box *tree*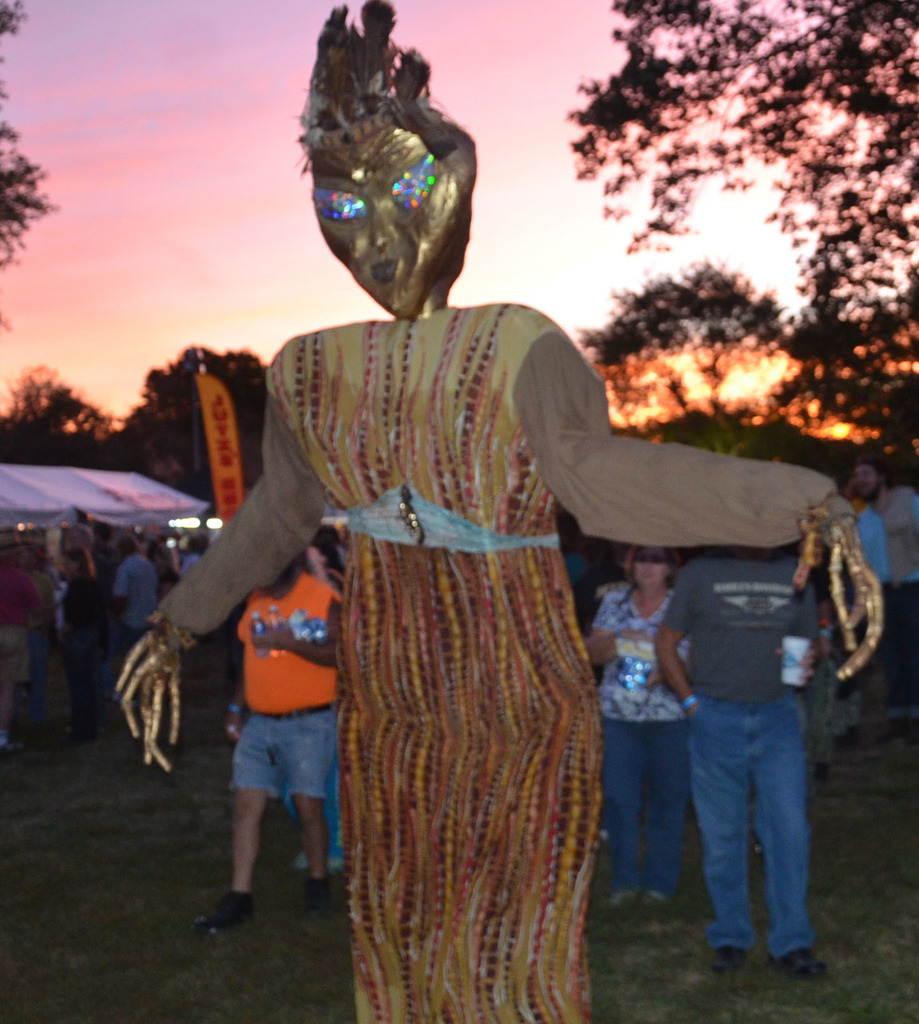
bbox(0, 0, 48, 275)
